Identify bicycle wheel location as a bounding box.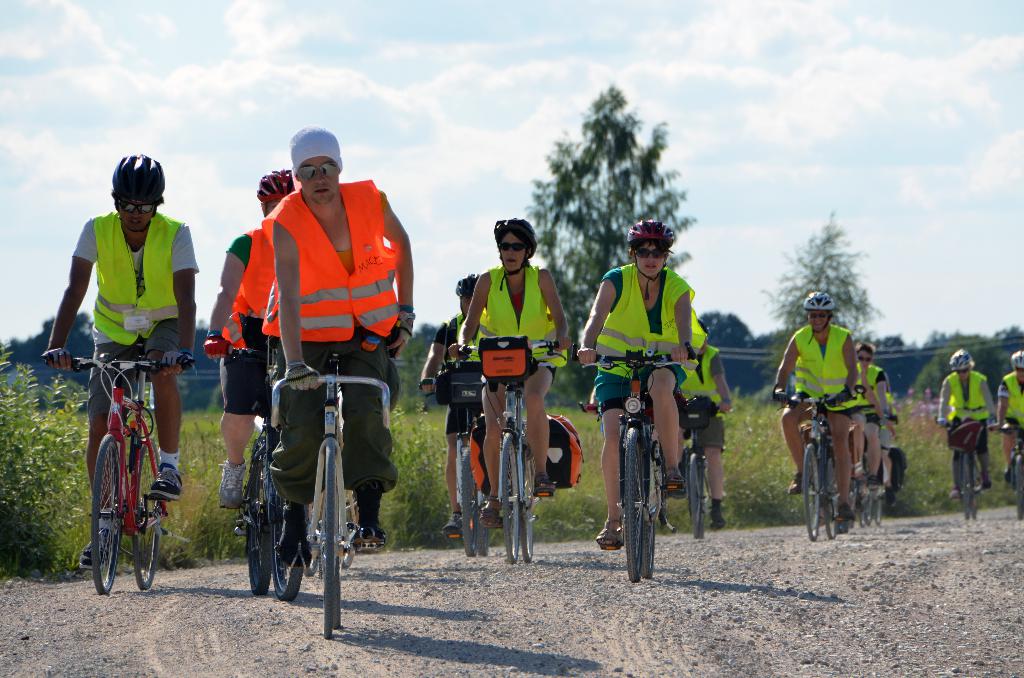
bbox=(641, 507, 661, 583).
